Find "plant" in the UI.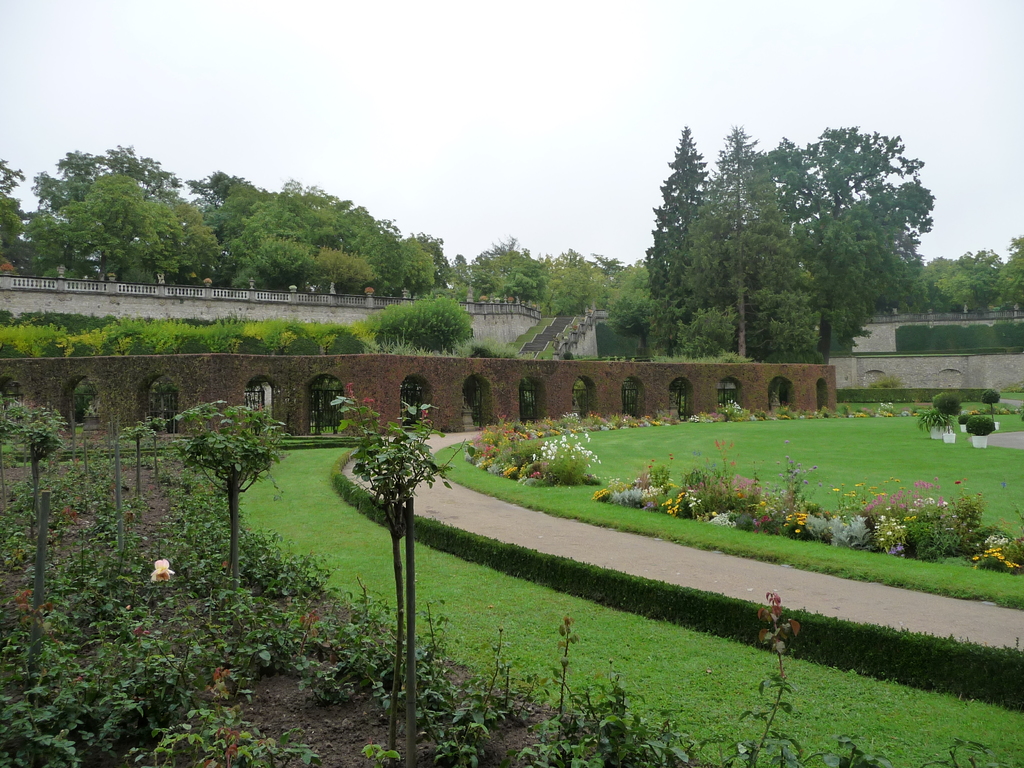
UI element at (left=927, top=381, right=965, bottom=428).
